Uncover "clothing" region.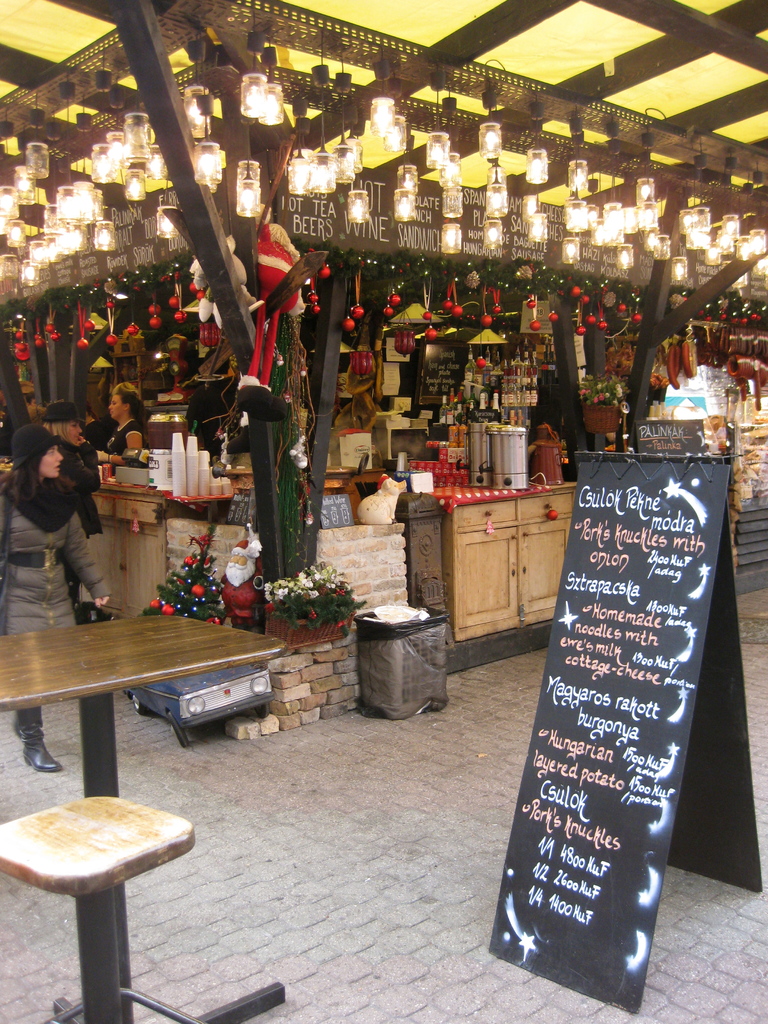
Uncovered: <region>530, 386, 561, 445</region>.
